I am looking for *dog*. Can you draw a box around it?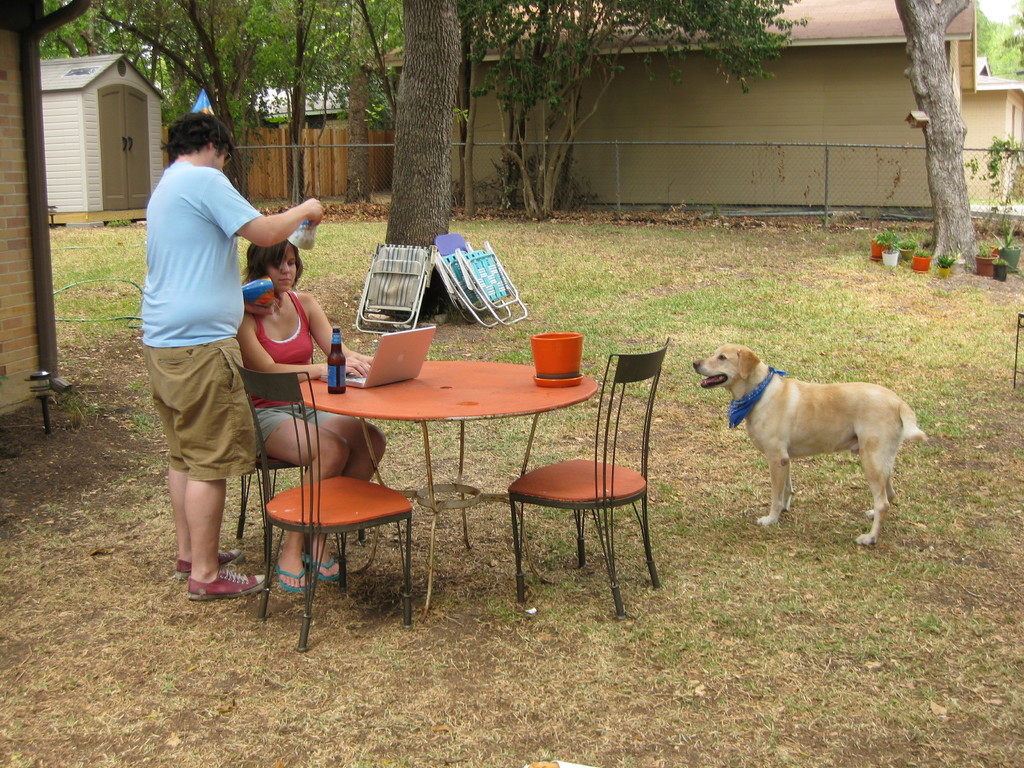
Sure, the bounding box is detection(687, 340, 932, 547).
